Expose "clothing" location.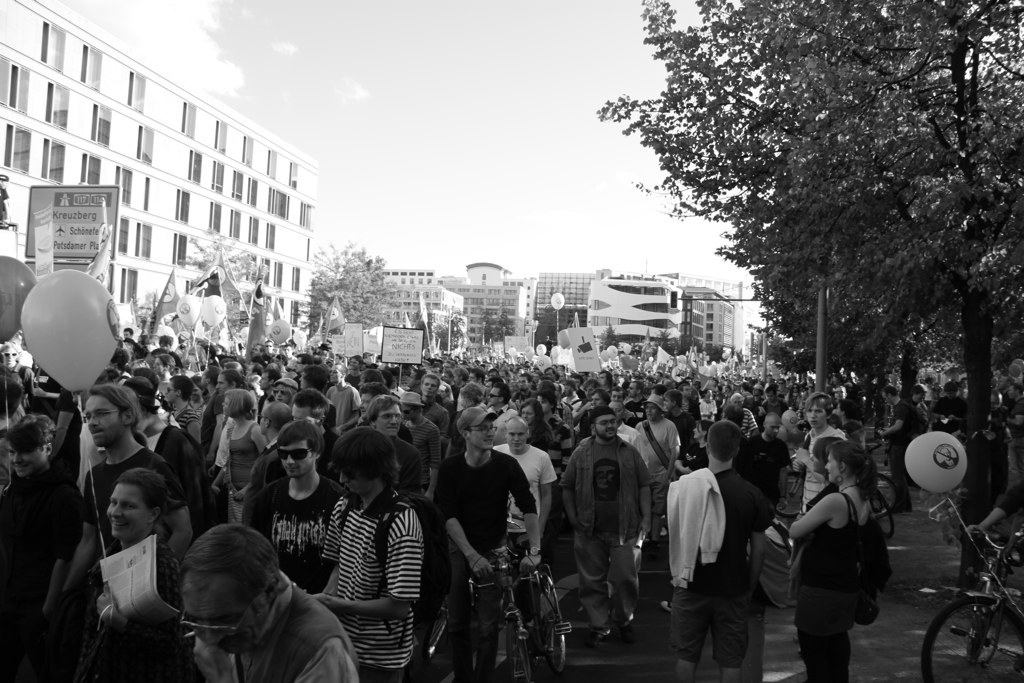
Exposed at (265, 403, 297, 447).
